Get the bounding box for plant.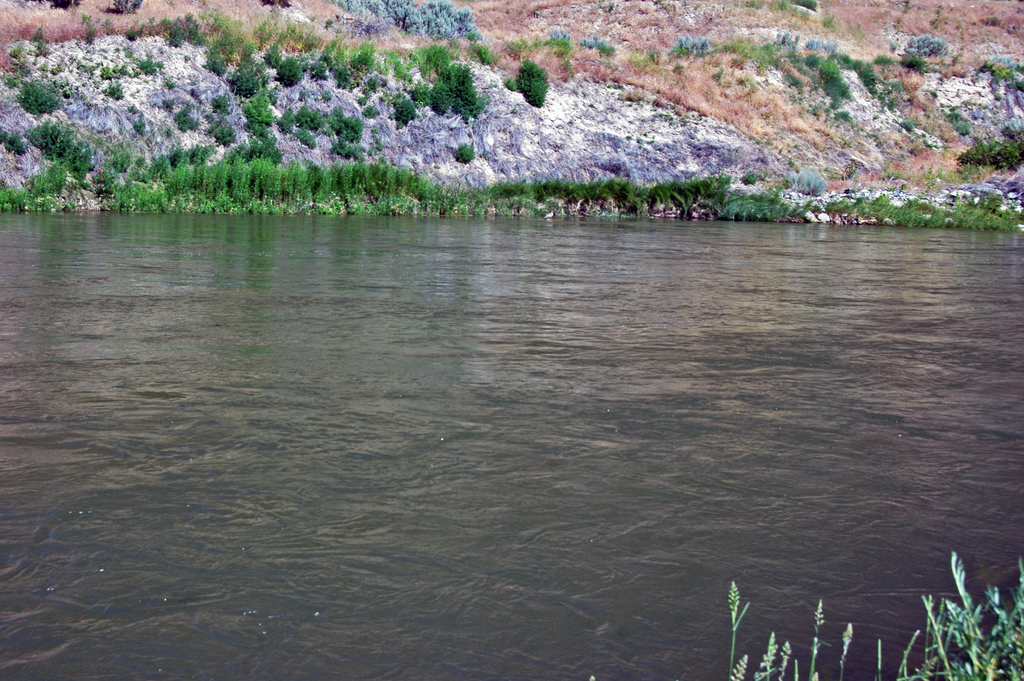
detection(227, 162, 250, 216).
